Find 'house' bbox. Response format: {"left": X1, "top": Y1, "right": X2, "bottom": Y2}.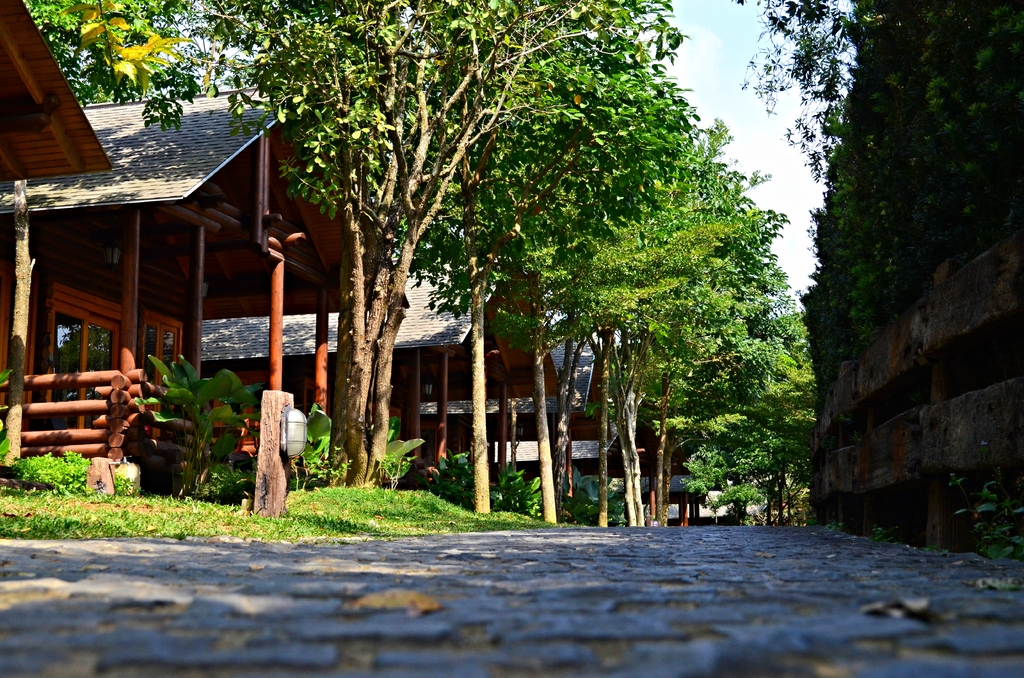
{"left": 200, "top": 255, "right": 555, "bottom": 464}.
